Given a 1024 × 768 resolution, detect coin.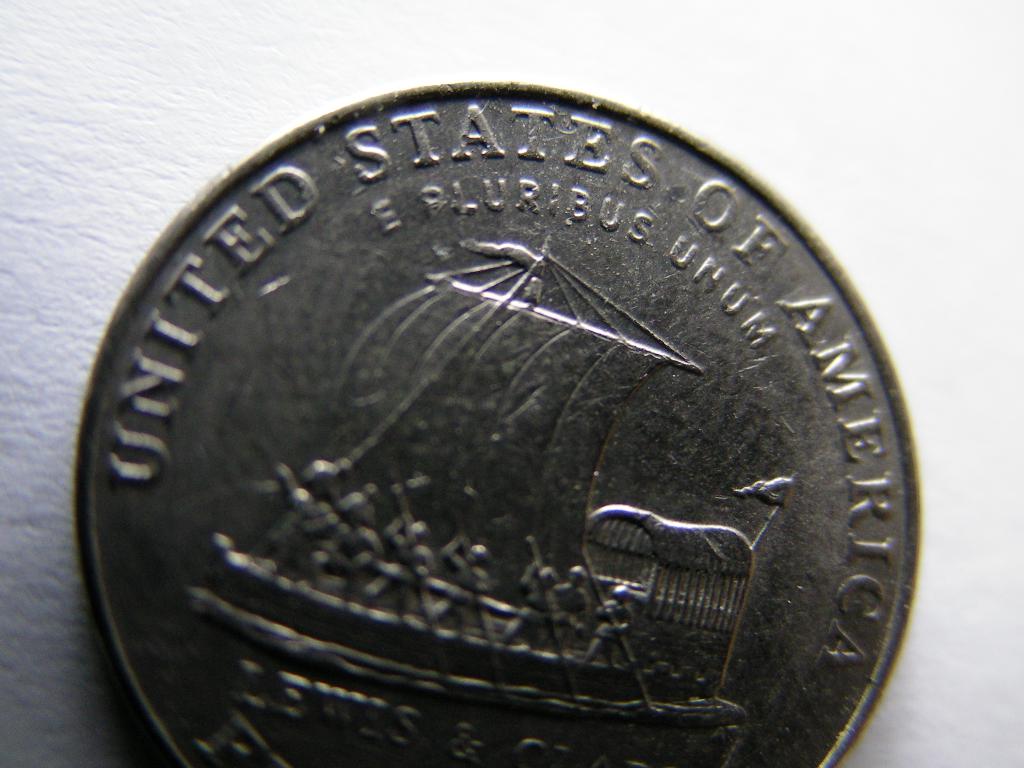
left=76, top=77, right=925, bottom=767.
